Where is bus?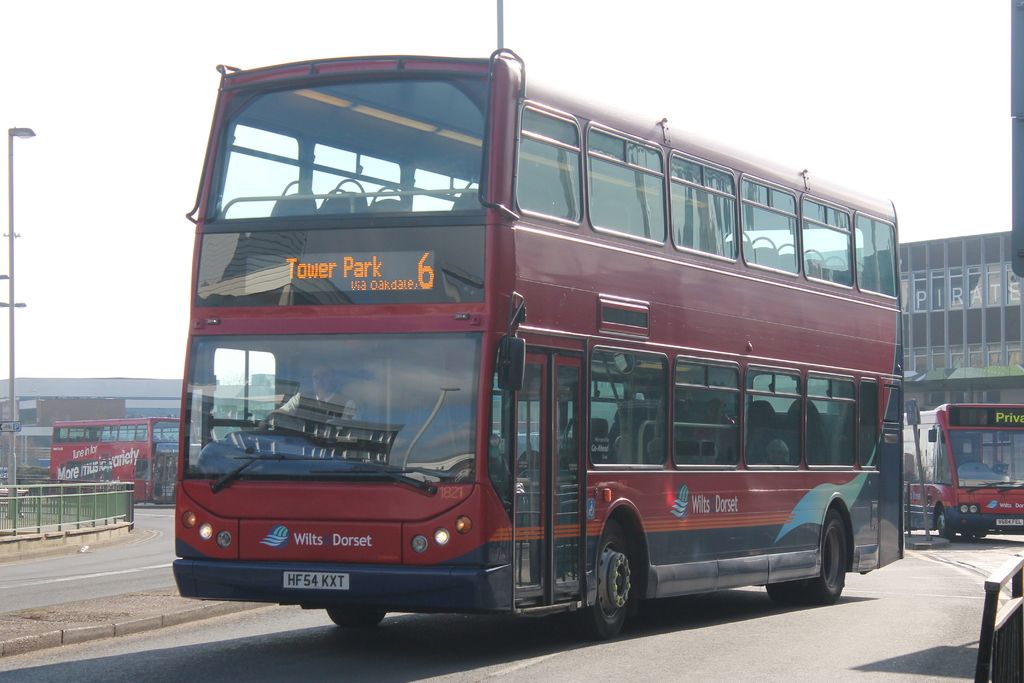
l=166, t=43, r=908, b=639.
